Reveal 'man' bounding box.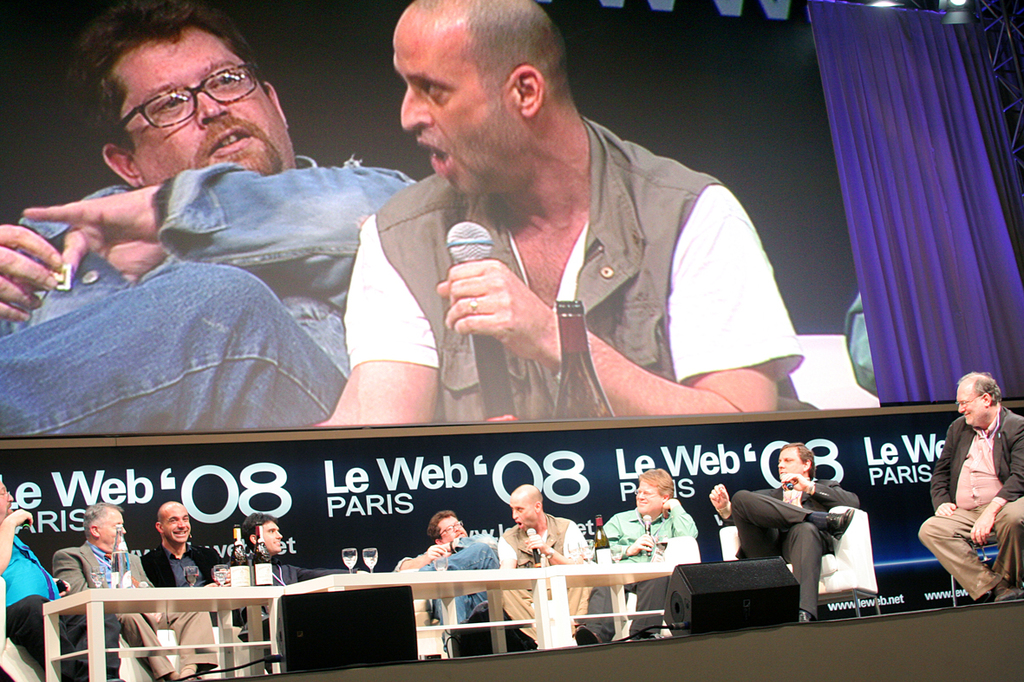
Revealed: rect(394, 509, 497, 625).
